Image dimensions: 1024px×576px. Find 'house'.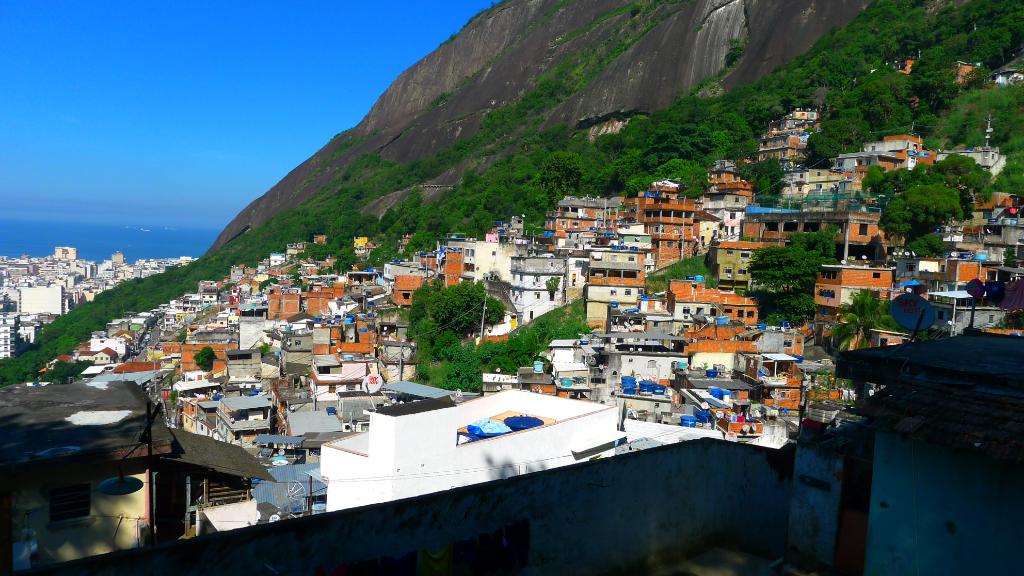
l=385, t=268, r=426, b=308.
